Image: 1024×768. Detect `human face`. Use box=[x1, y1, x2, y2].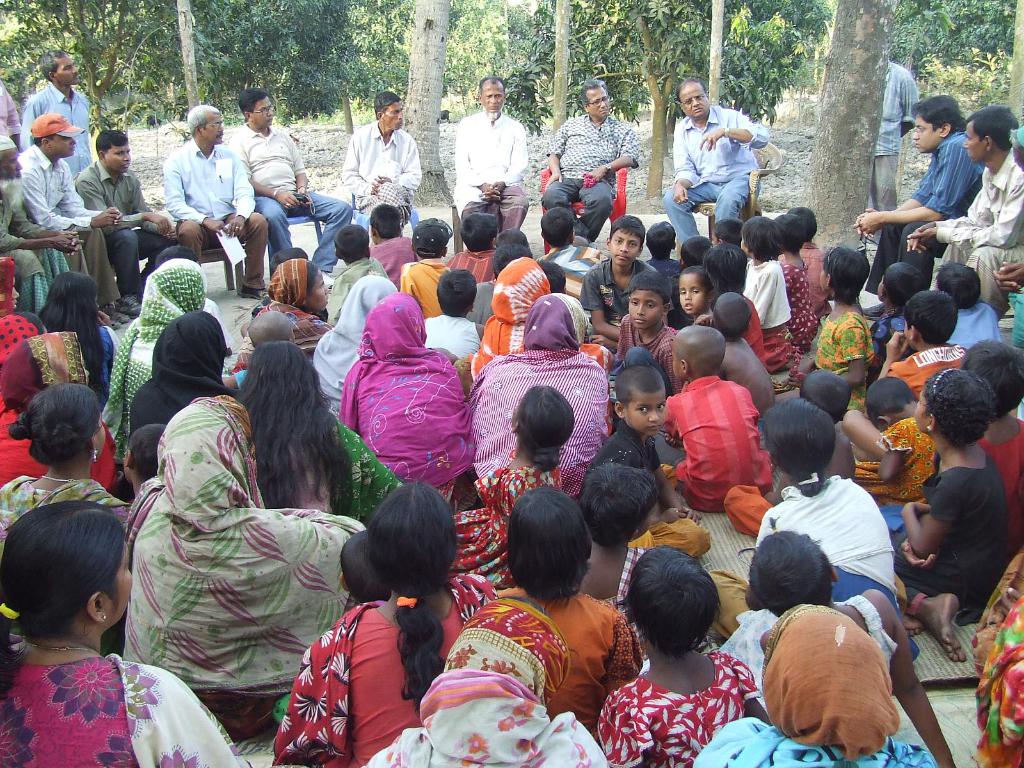
box=[380, 102, 403, 129].
